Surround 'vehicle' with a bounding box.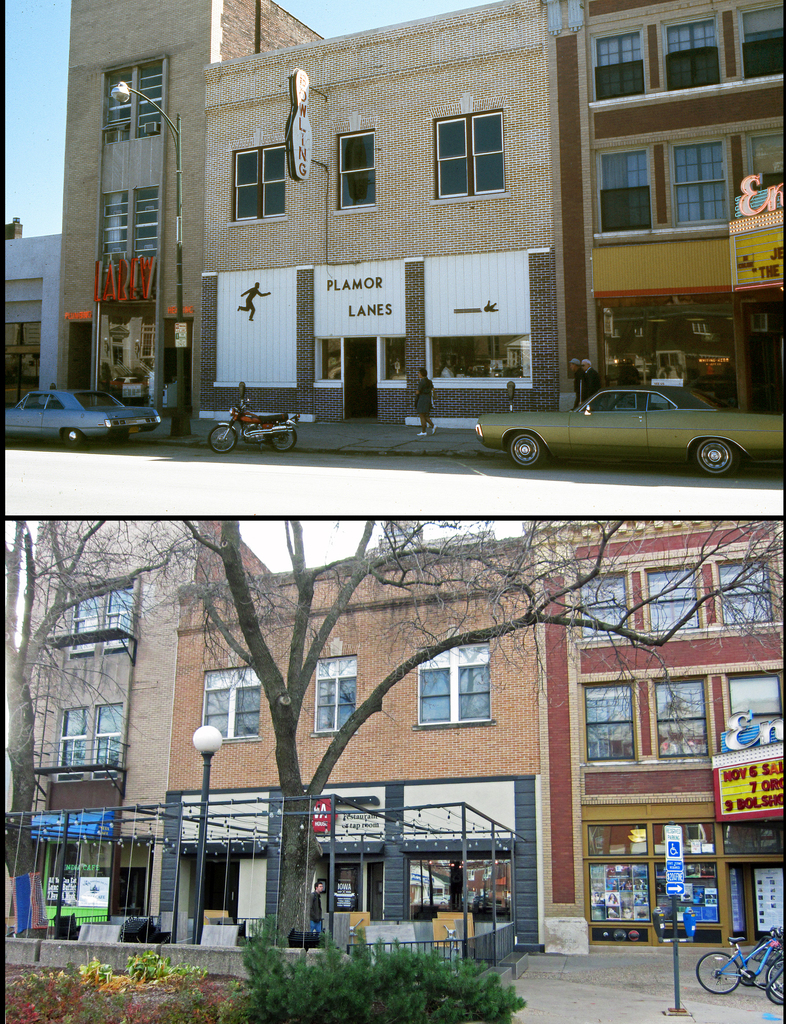
region(204, 388, 300, 452).
